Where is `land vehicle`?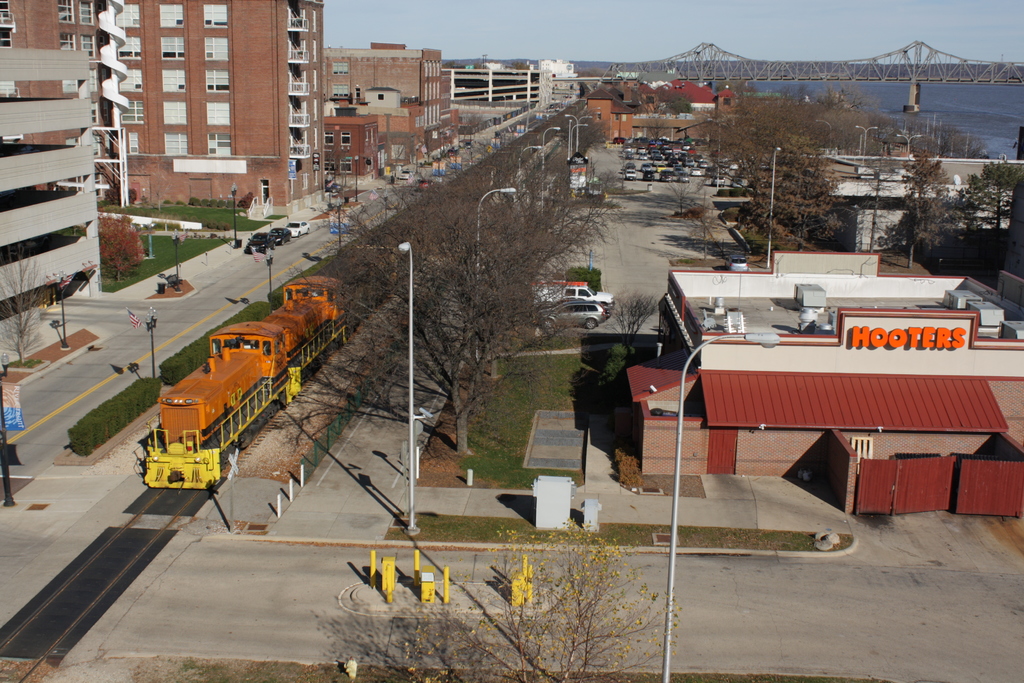
box=[531, 281, 617, 317].
